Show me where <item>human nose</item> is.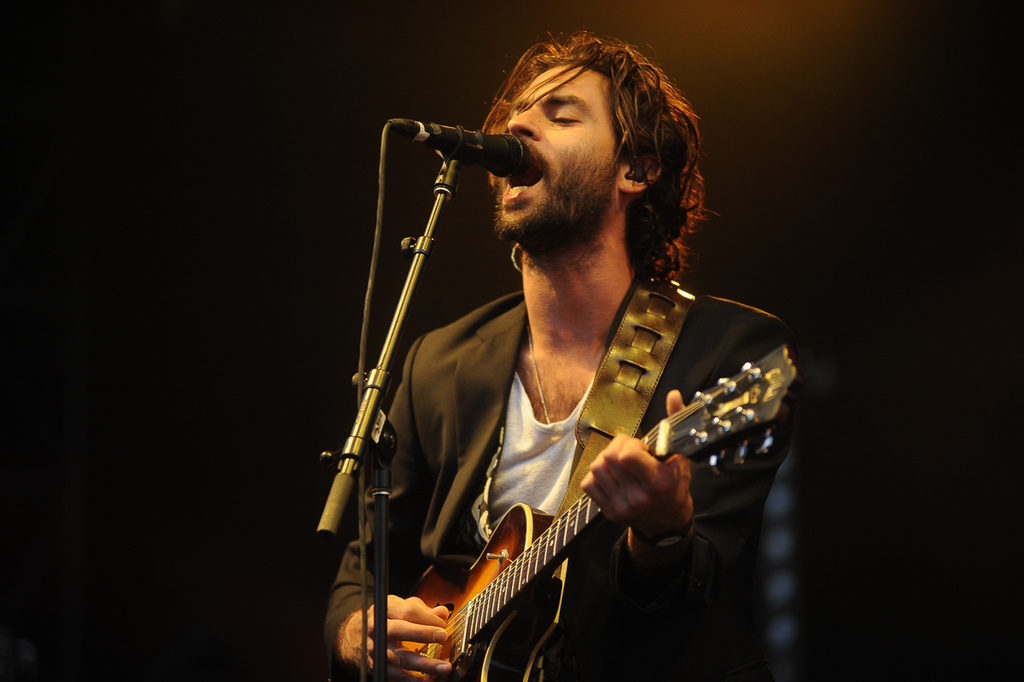
<item>human nose</item> is at x1=507, y1=105, x2=538, y2=136.
